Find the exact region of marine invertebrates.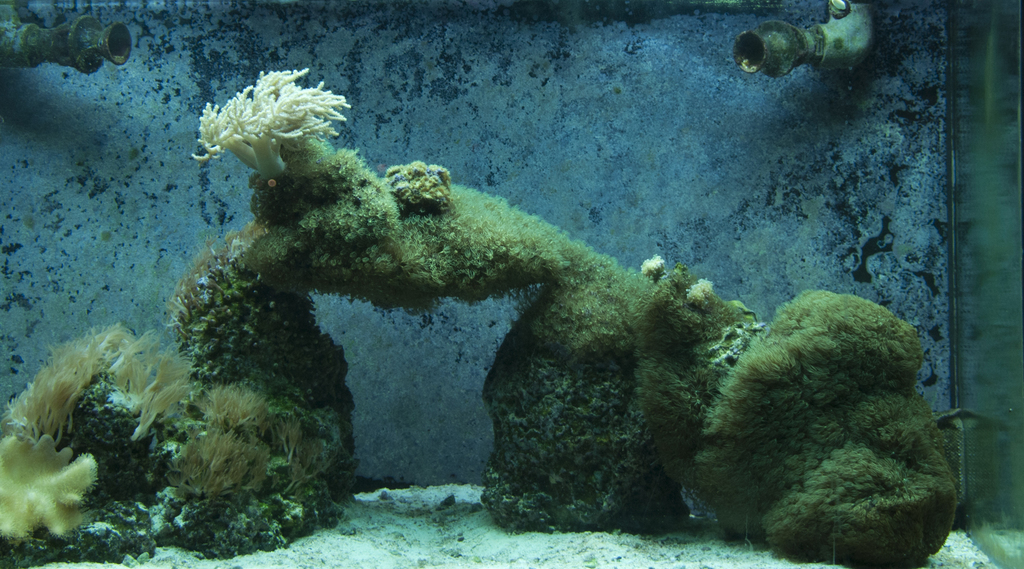
Exact region: <region>120, 330, 172, 402</region>.
